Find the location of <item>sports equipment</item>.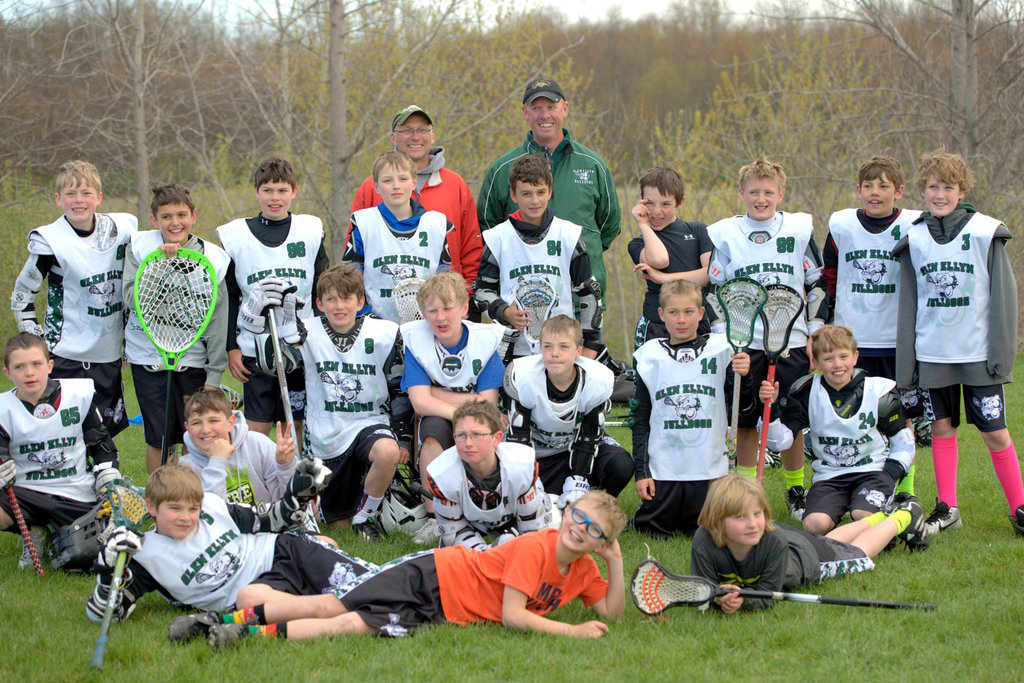
Location: x1=886 y1=486 x2=929 y2=551.
